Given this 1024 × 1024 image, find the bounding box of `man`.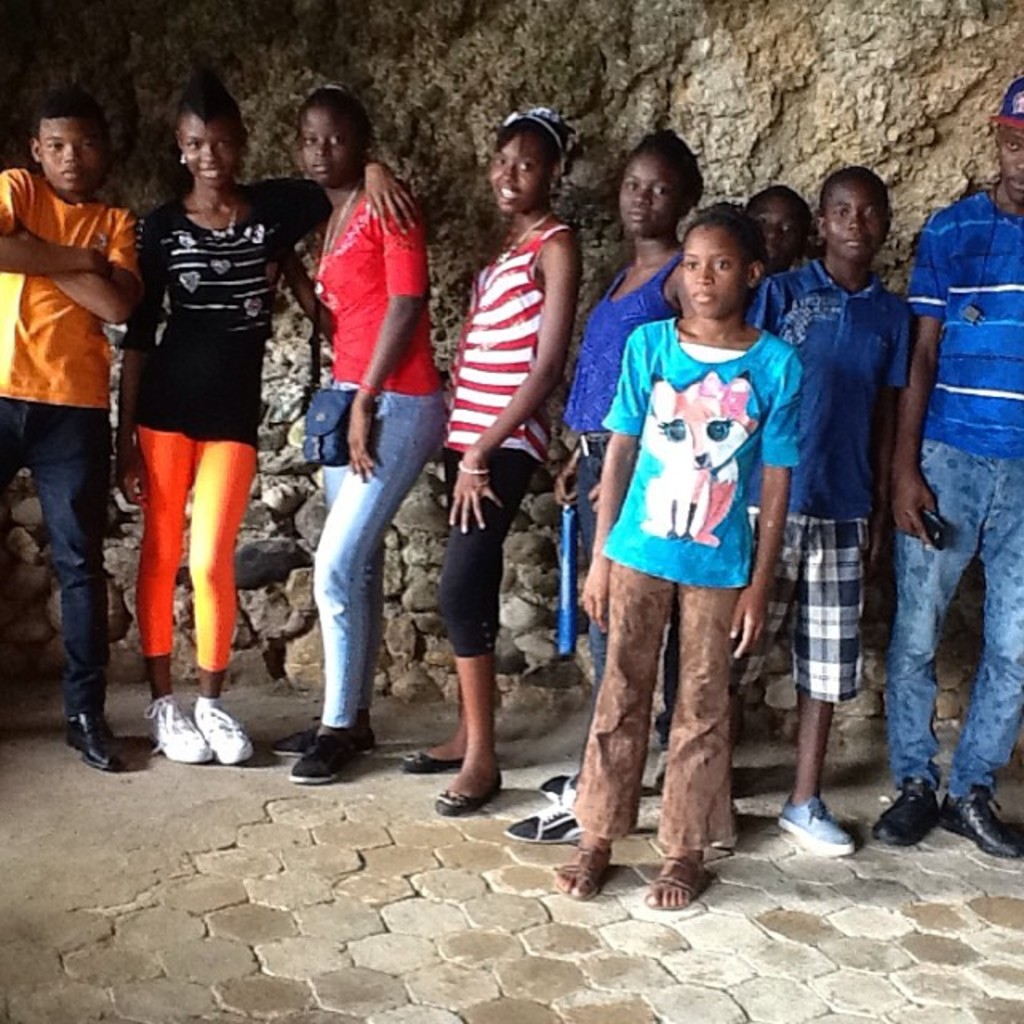
pyautogui.locateOnScreen(874, 75, 1022, 854).
